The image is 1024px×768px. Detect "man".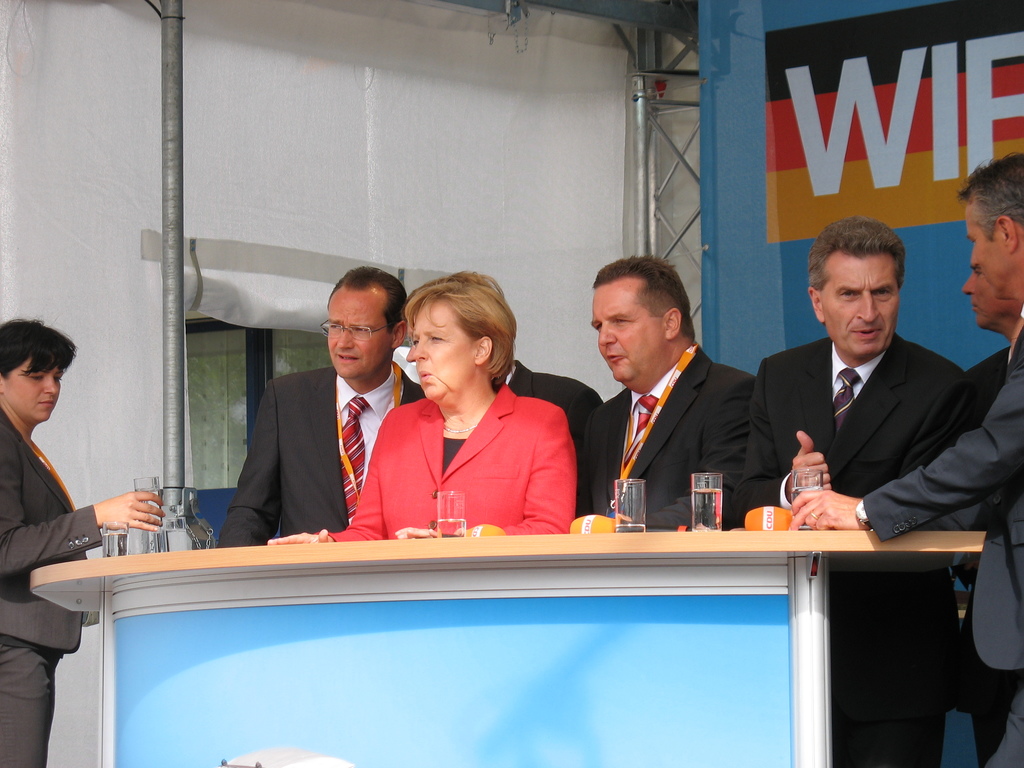
Detection: box(219, 279, 405, 571).
